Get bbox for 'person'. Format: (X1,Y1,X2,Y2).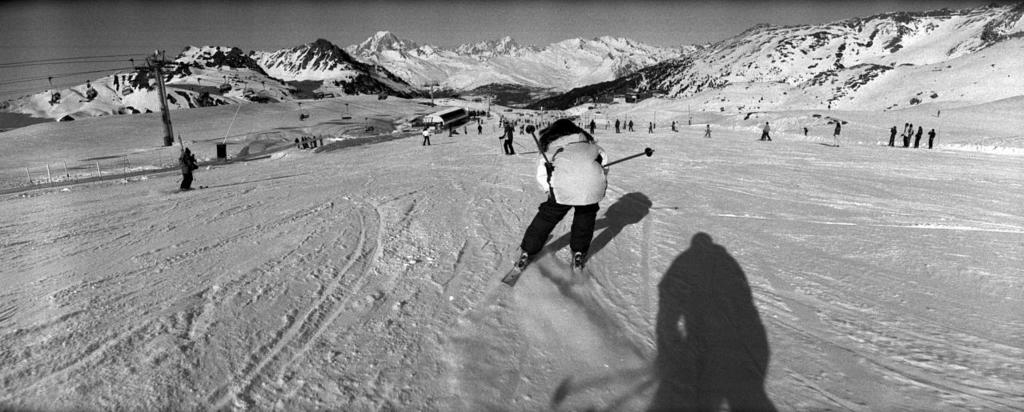
(628,118,632,134).
